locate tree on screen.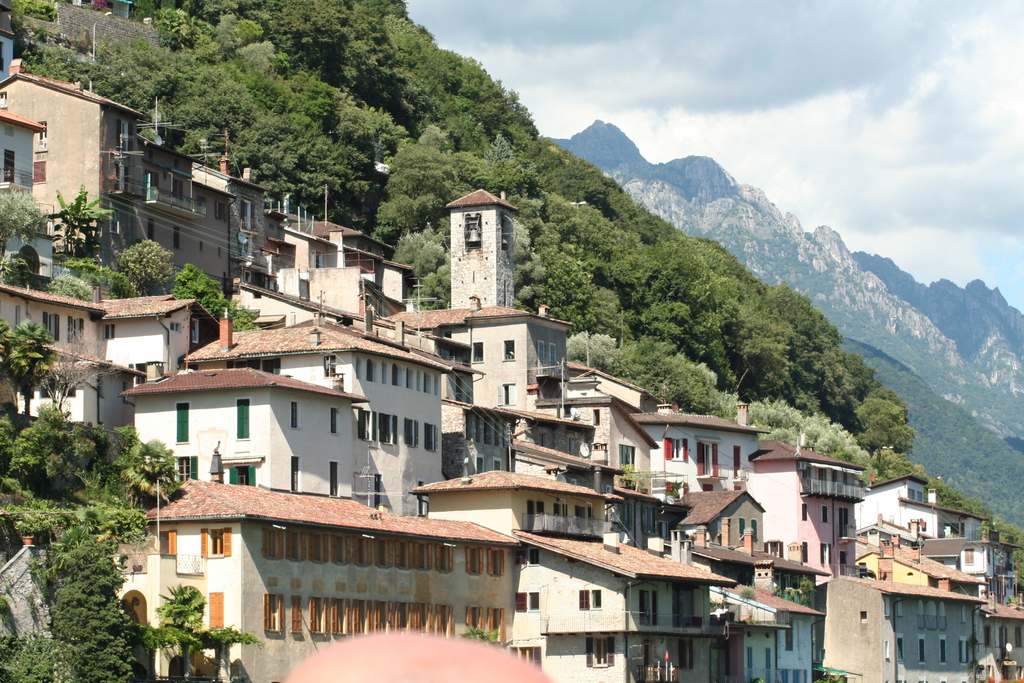
On screen at Rect(346, 102, 396, 154).
